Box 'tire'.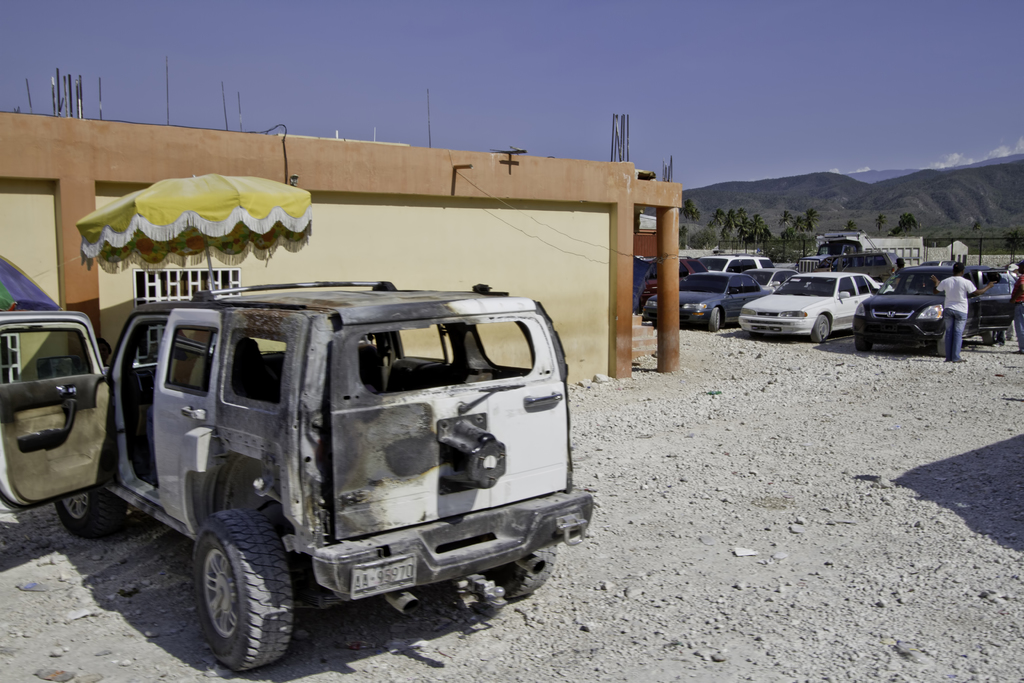
bbox=[169, 509, 310, 675].
